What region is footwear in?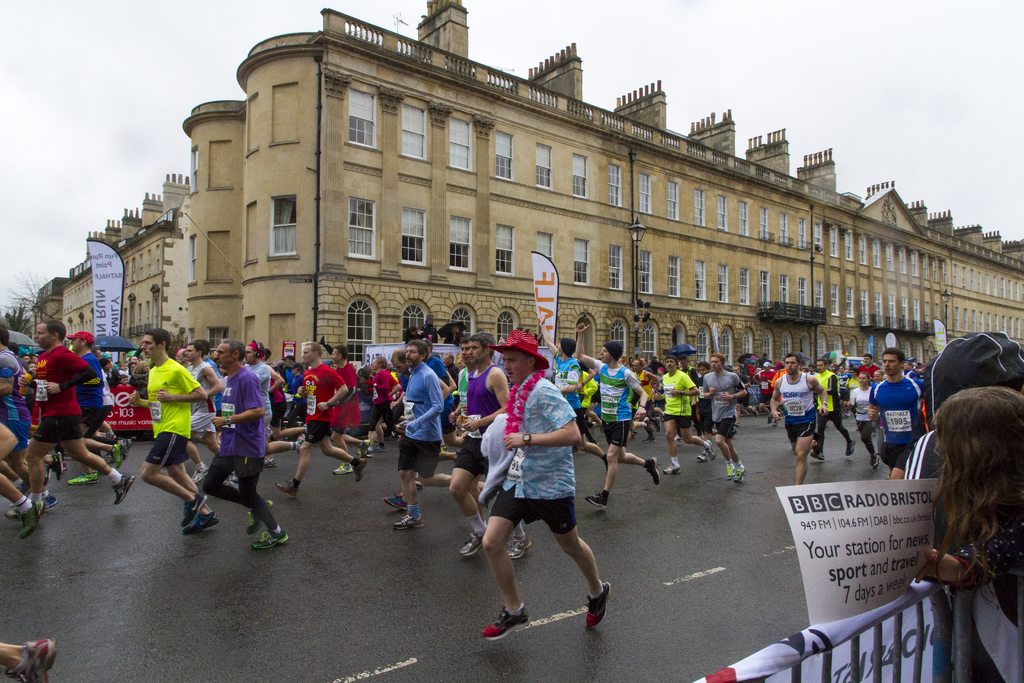
select_region(67, 469, 101, 488).
